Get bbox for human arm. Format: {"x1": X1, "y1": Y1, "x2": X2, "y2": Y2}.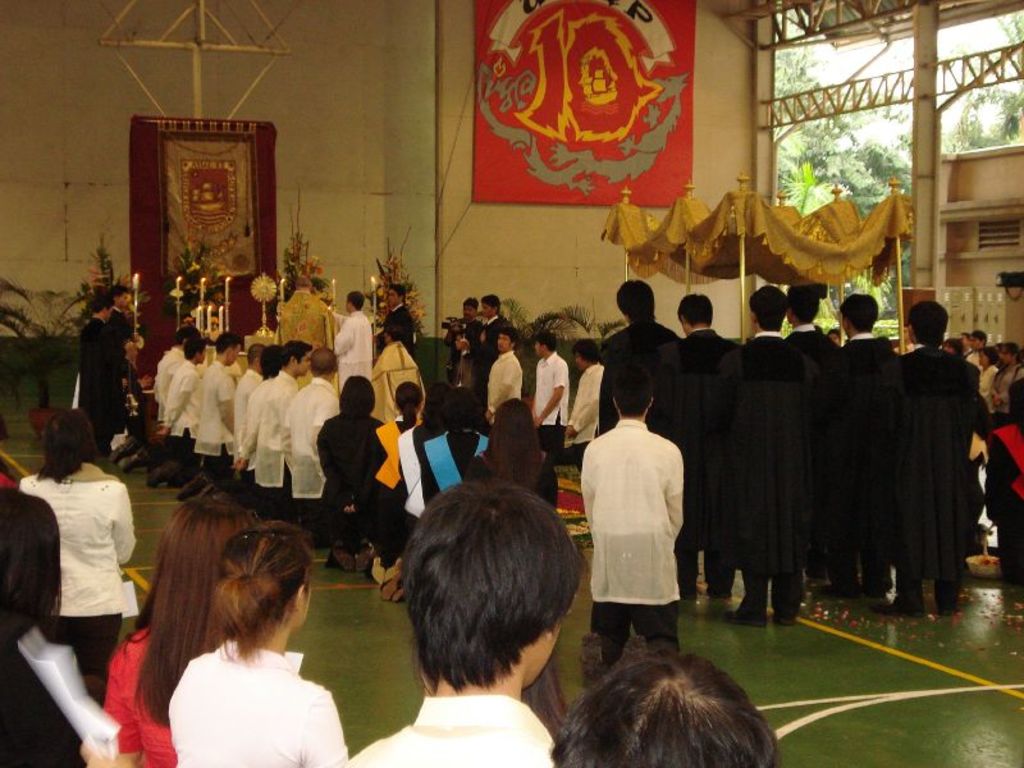
{"x1": 111, "y1": 486, "x2": 138, "y2": 570}.
